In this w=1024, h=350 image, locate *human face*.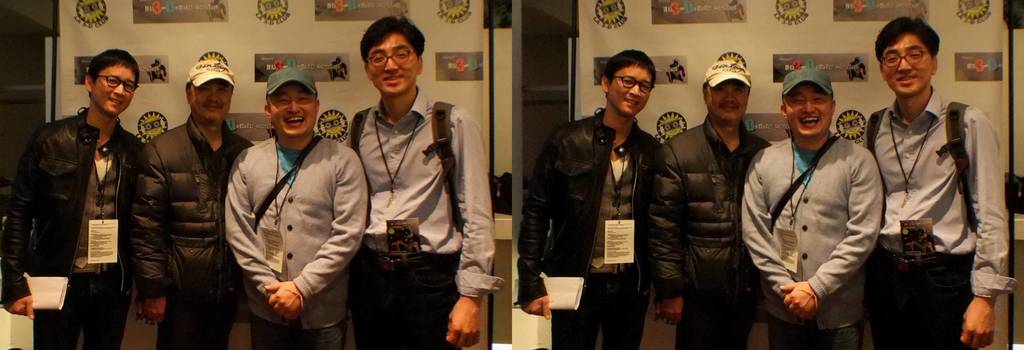
Bounding box: 362/37/415/94.
